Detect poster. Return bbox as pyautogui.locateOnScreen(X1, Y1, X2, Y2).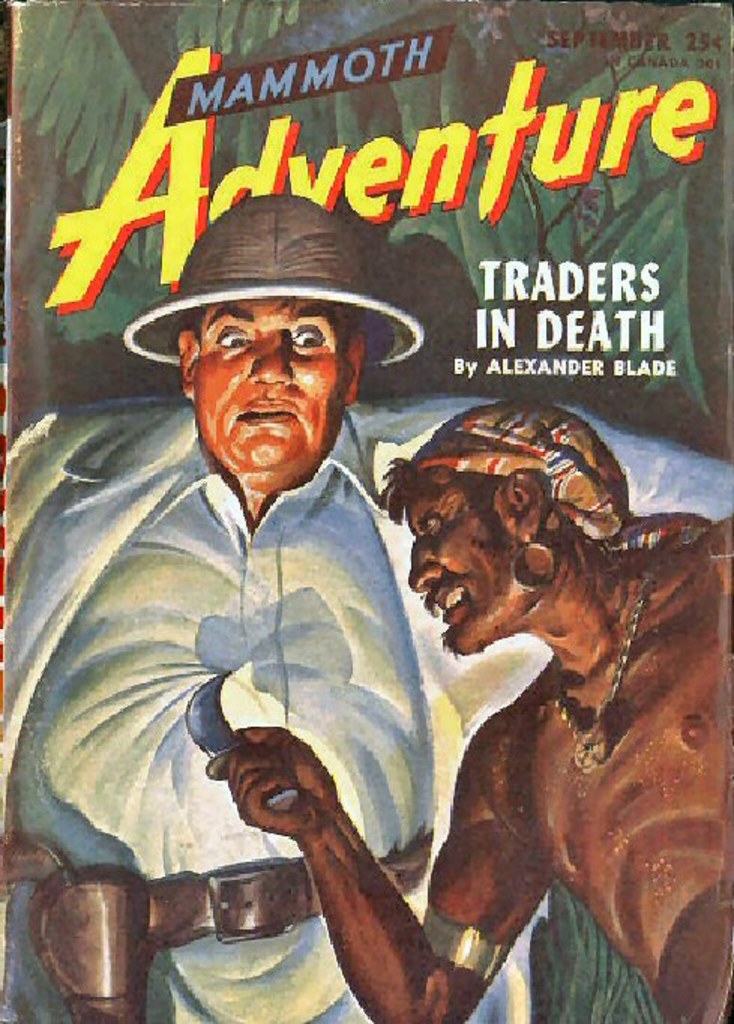
pyautogui.locateOnScreen(0, 0, 732, 1022).
